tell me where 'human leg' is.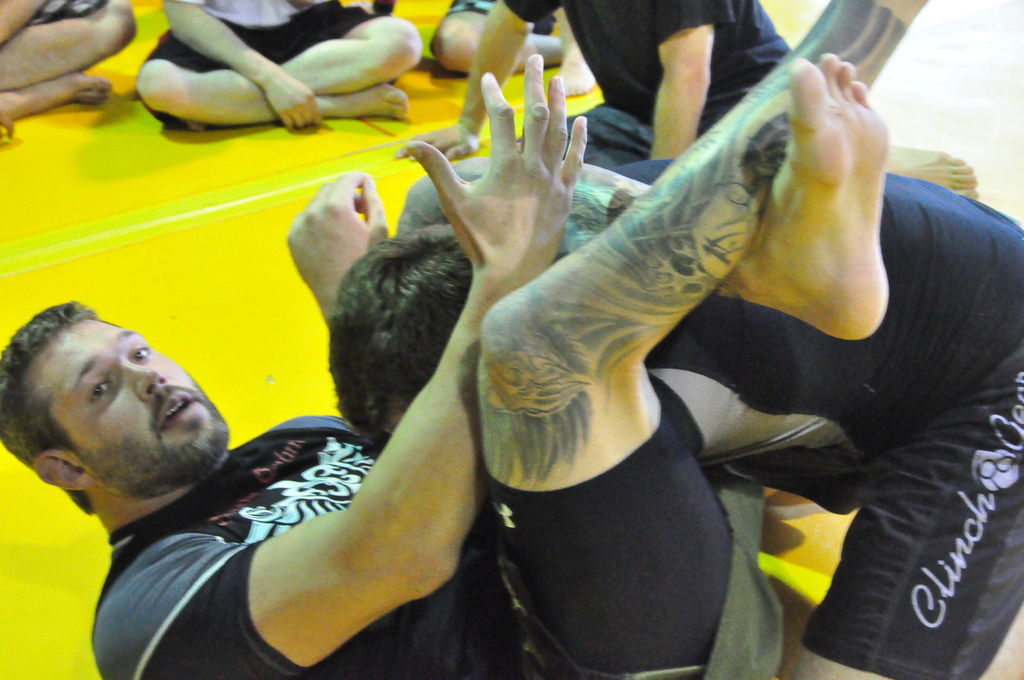
'human leg' is at box(393, 45, 886, 354).
